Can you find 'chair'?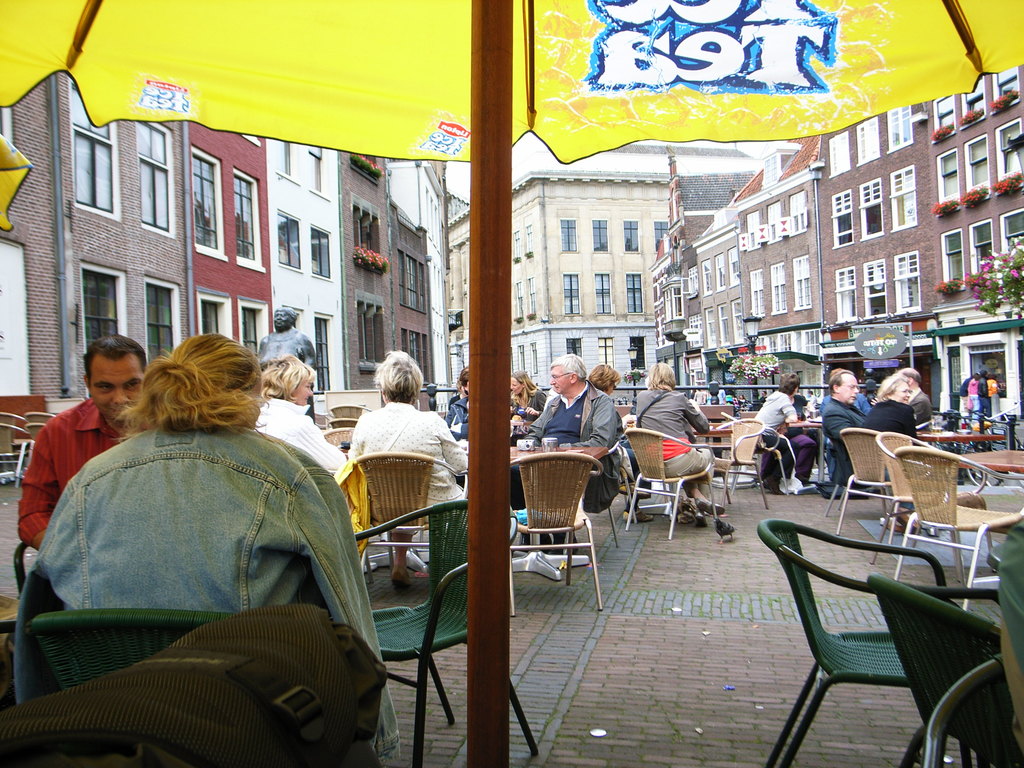
Yes, bounding box: 329:417:355:431.
